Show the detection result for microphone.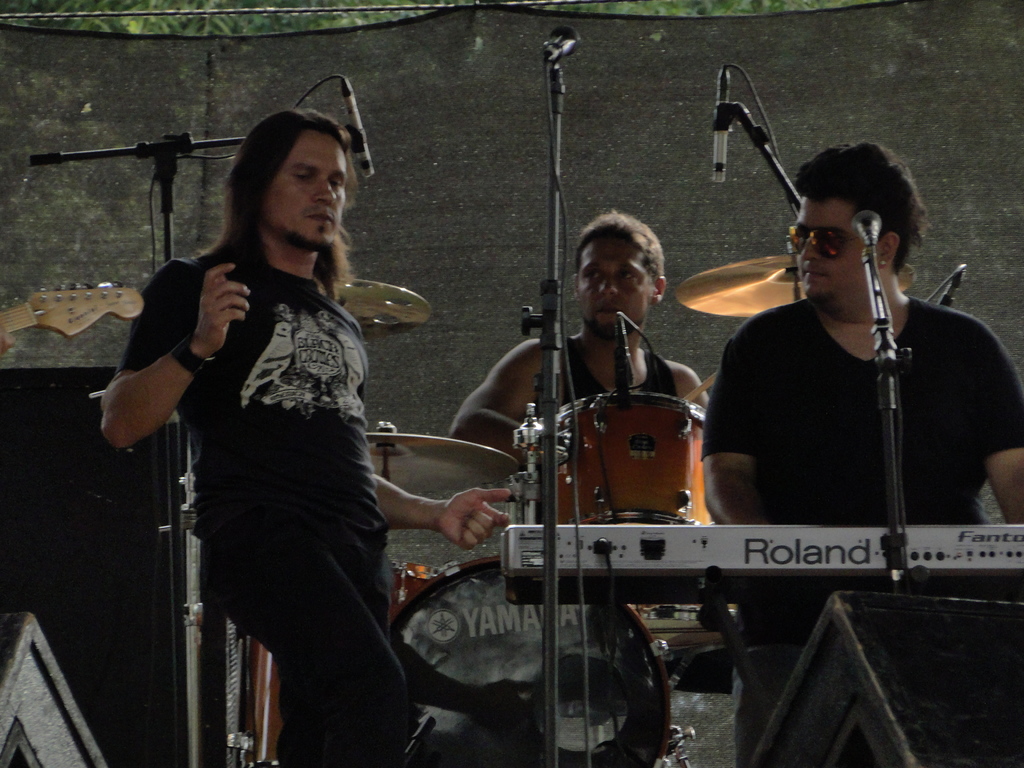
pyautogui.locateOnScreen(710, 125, 733, 186).
